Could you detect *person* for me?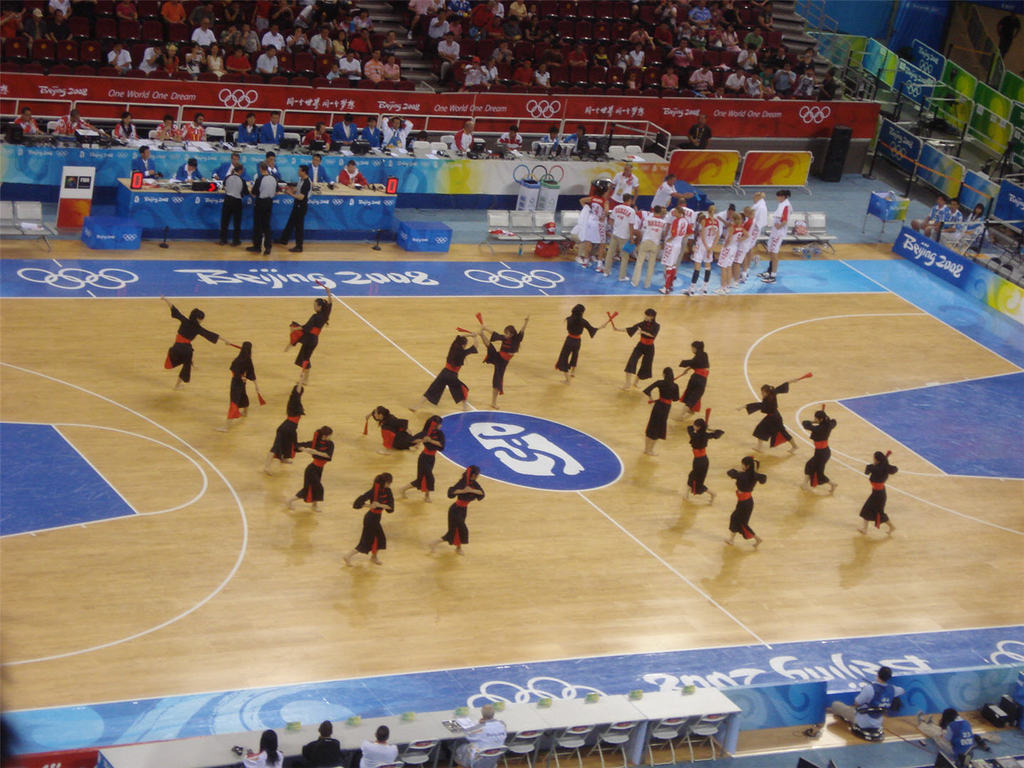
Detection result: bbox(466, 705, 506, 753).
